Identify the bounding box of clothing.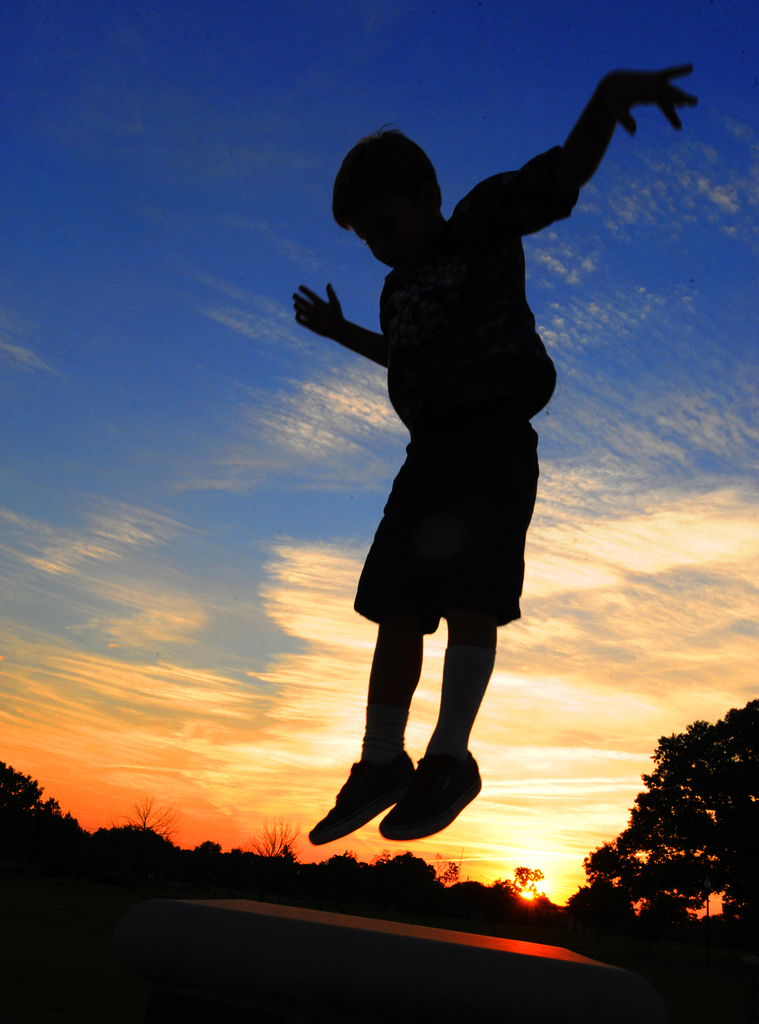
bbox(355, 146, 560, 628).
